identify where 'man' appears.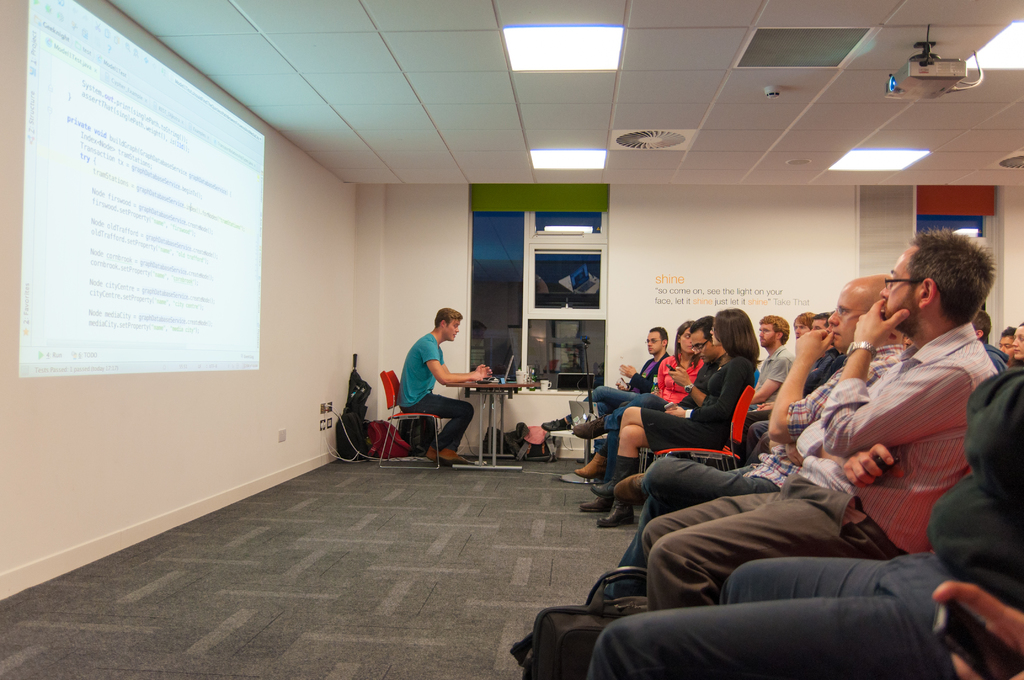
Appears at {"x1": 787, "y1": 311, "x2": 818, "y2": 333}.
